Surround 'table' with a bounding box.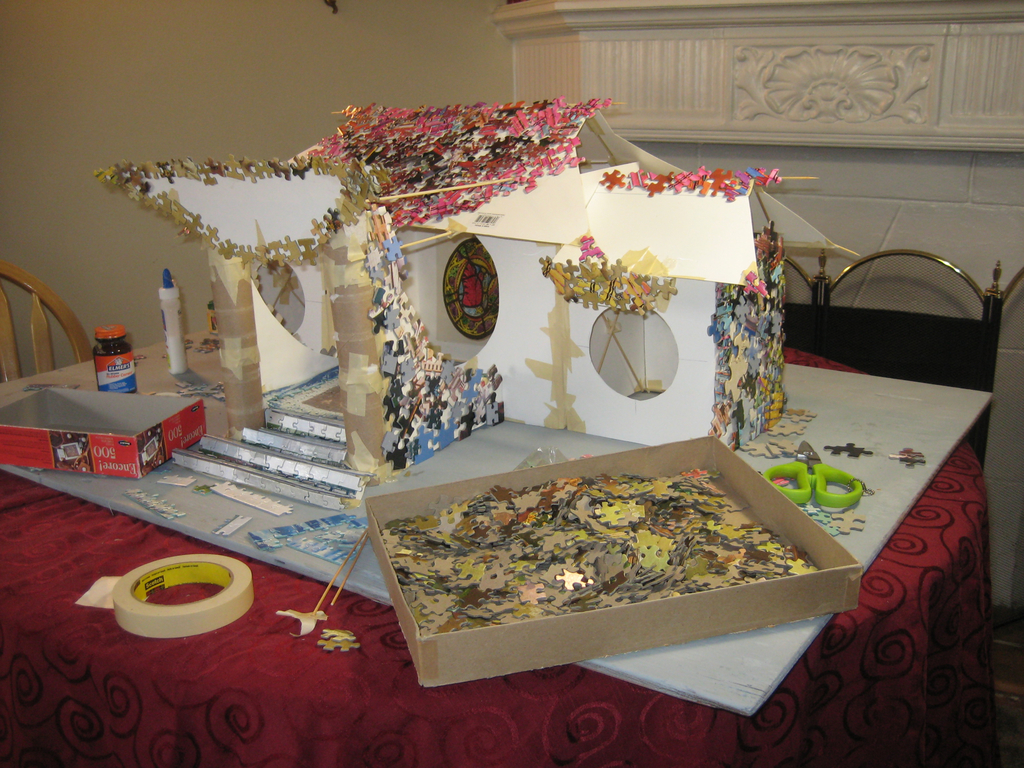
Rect(33, 198, 870, 758).
